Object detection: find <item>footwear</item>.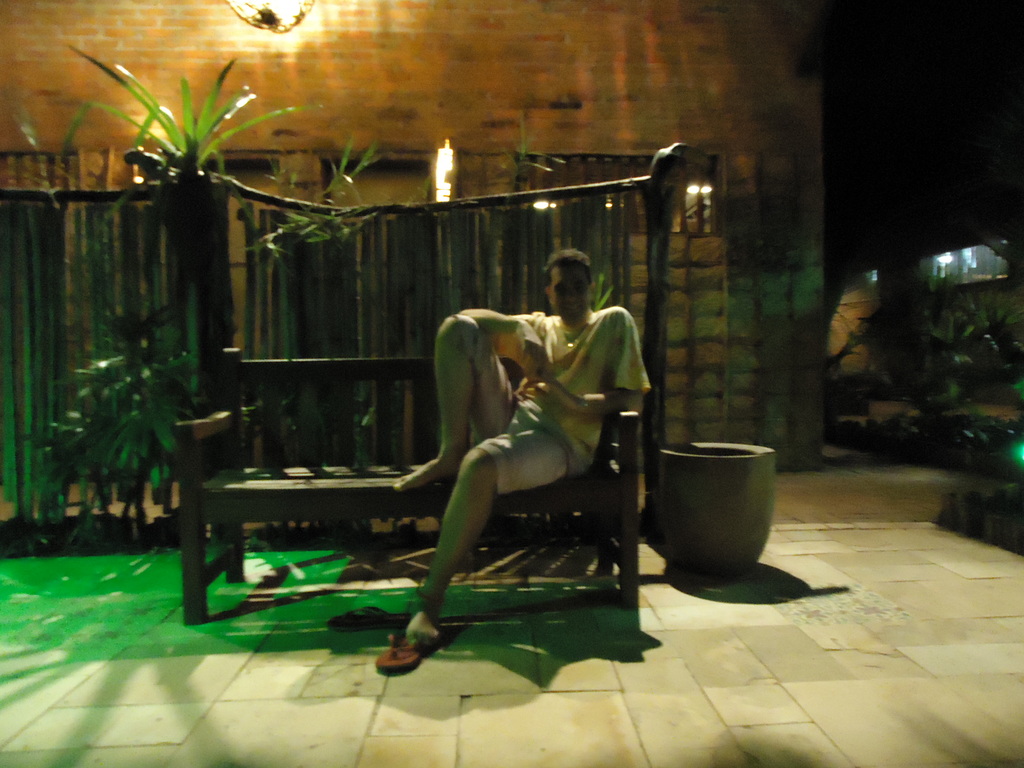
374/628/424/678.
